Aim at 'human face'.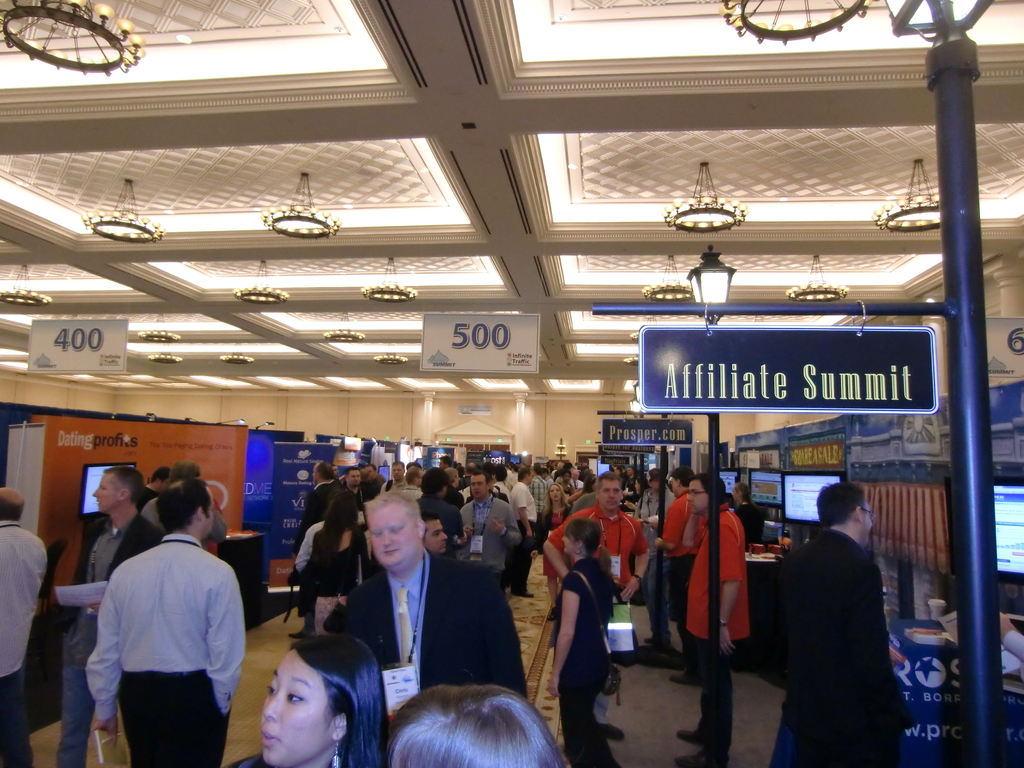
Aimed at left=393, top=467, right=399, bottom=477.
